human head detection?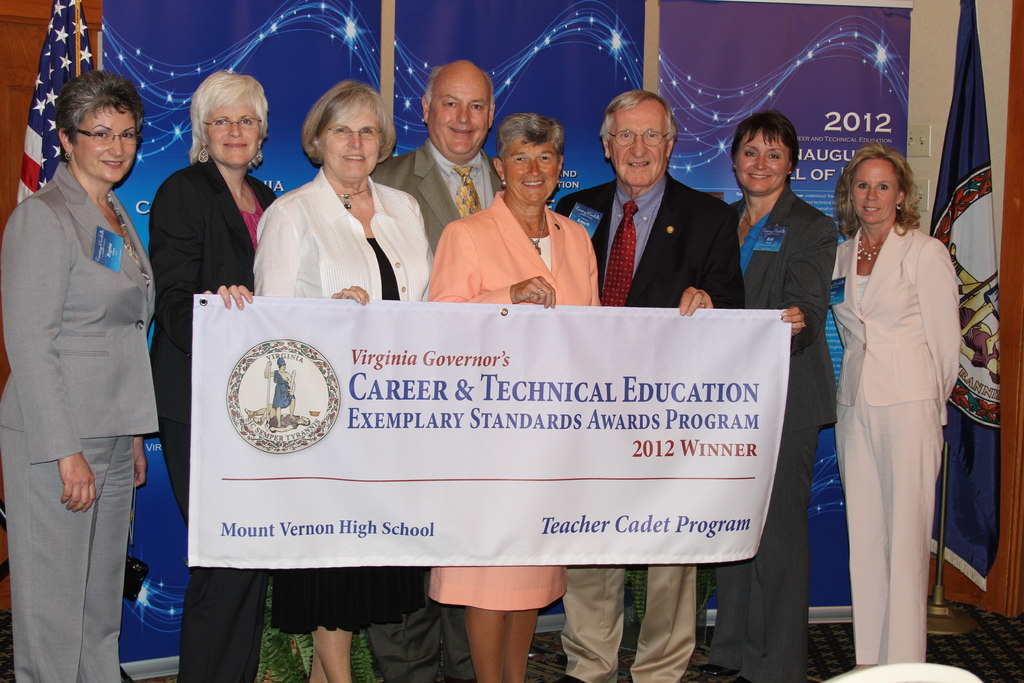
detection(598, 90, 675, 189)
